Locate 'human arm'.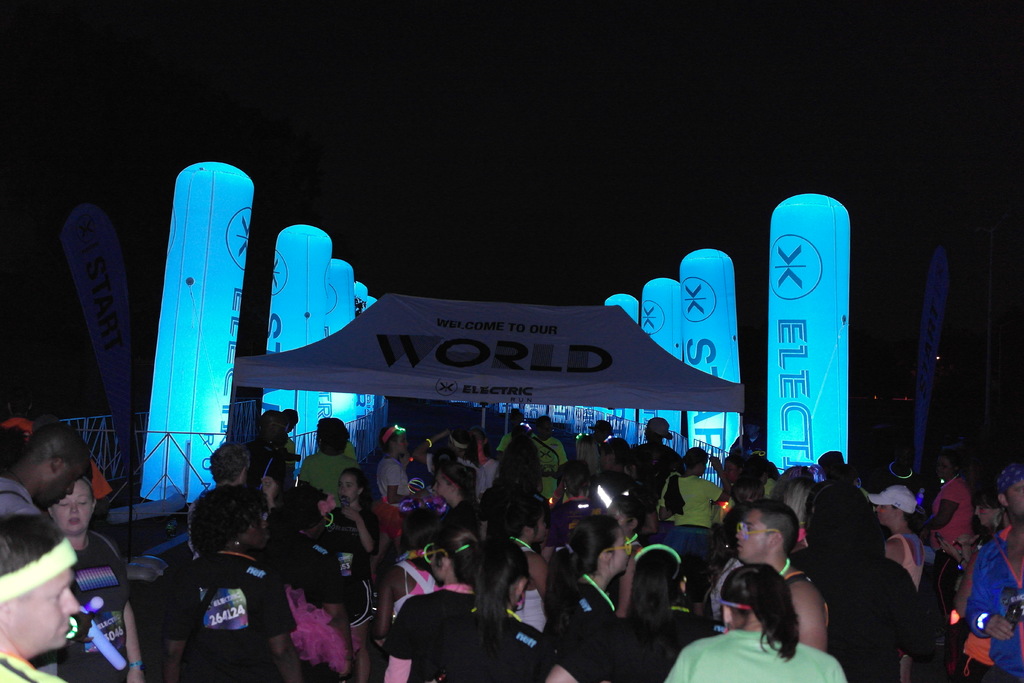
Bounding box: [883,588,941,648].
